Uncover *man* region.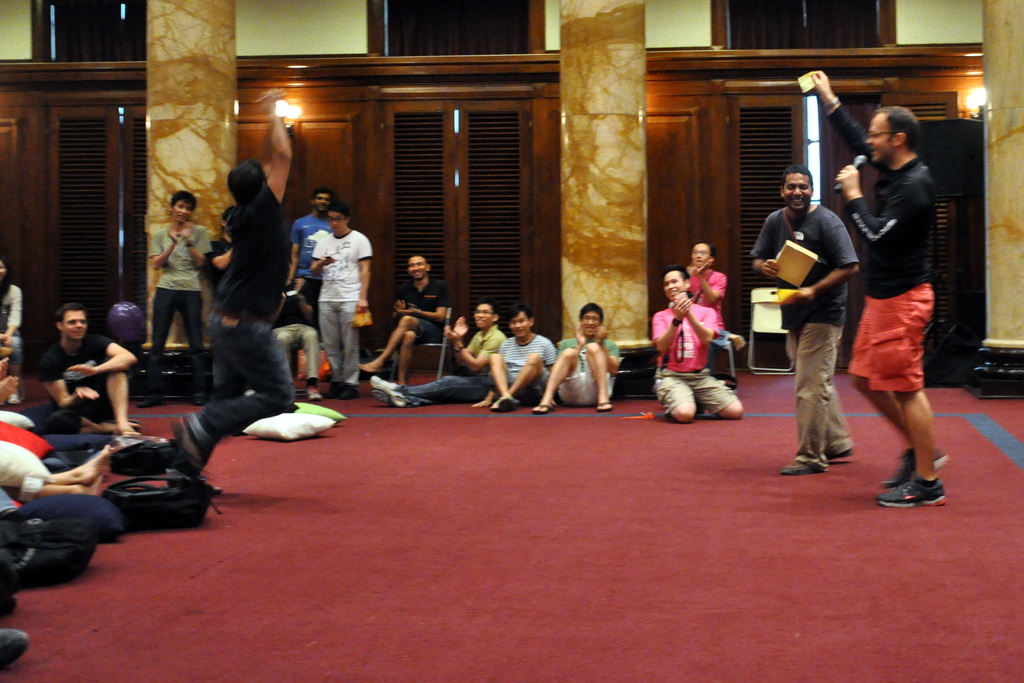
Uncovered: x1=167 y1=82 x2=300 y2=478.
